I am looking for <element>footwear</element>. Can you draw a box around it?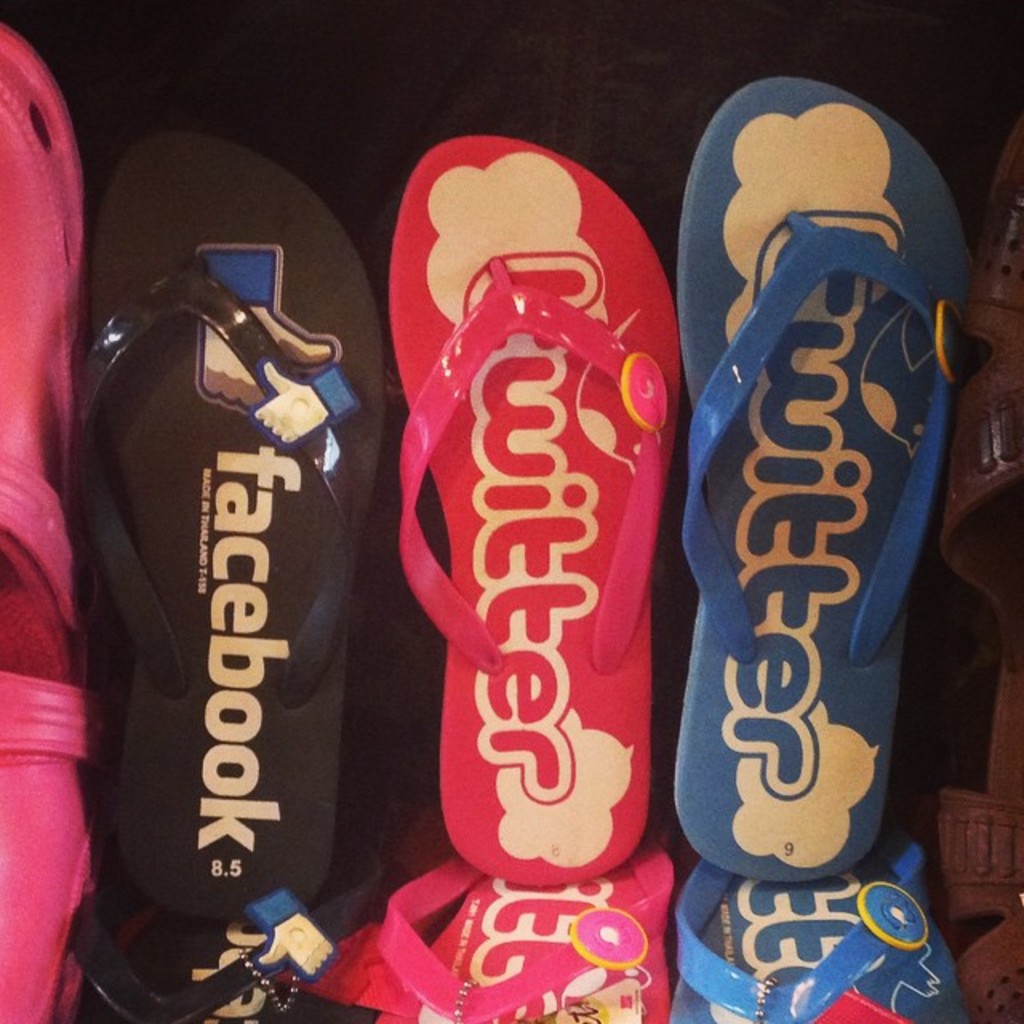
Sure, the bounding box is bbox(392, 133, 680, 891).
